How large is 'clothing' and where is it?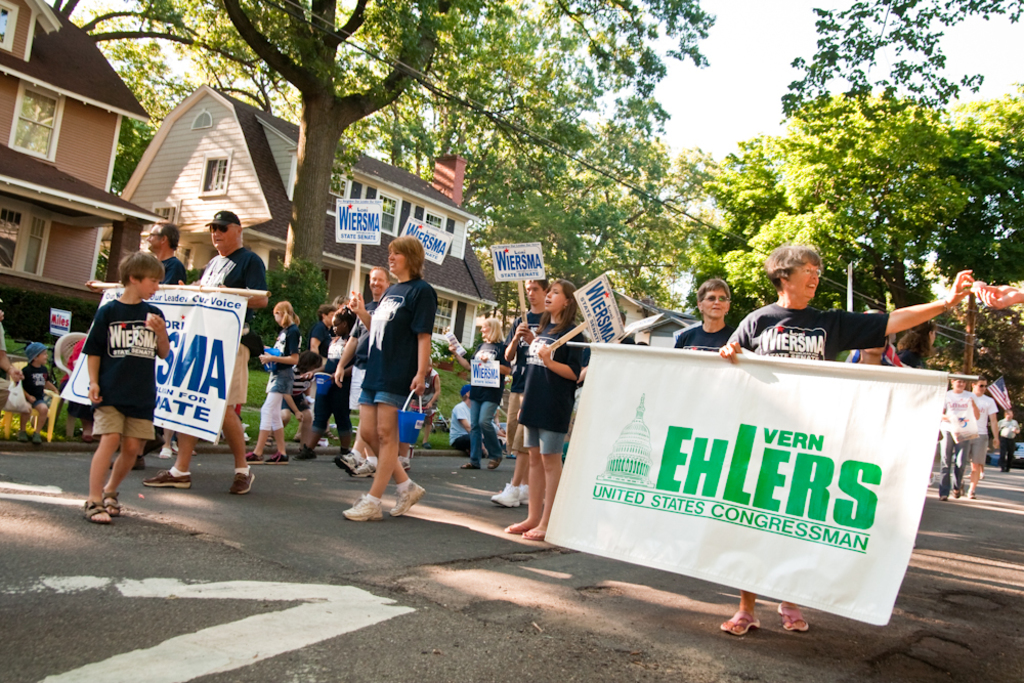
Bounding box: (671, 321, 742, 350).
